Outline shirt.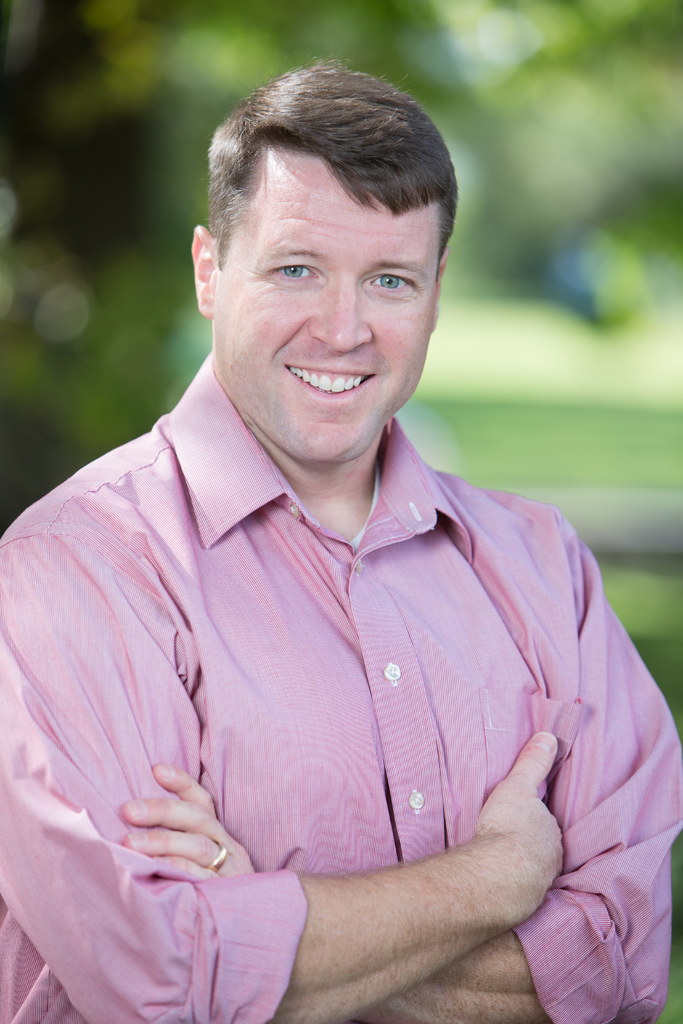
Outline: region(19, 298, 637, 991).
